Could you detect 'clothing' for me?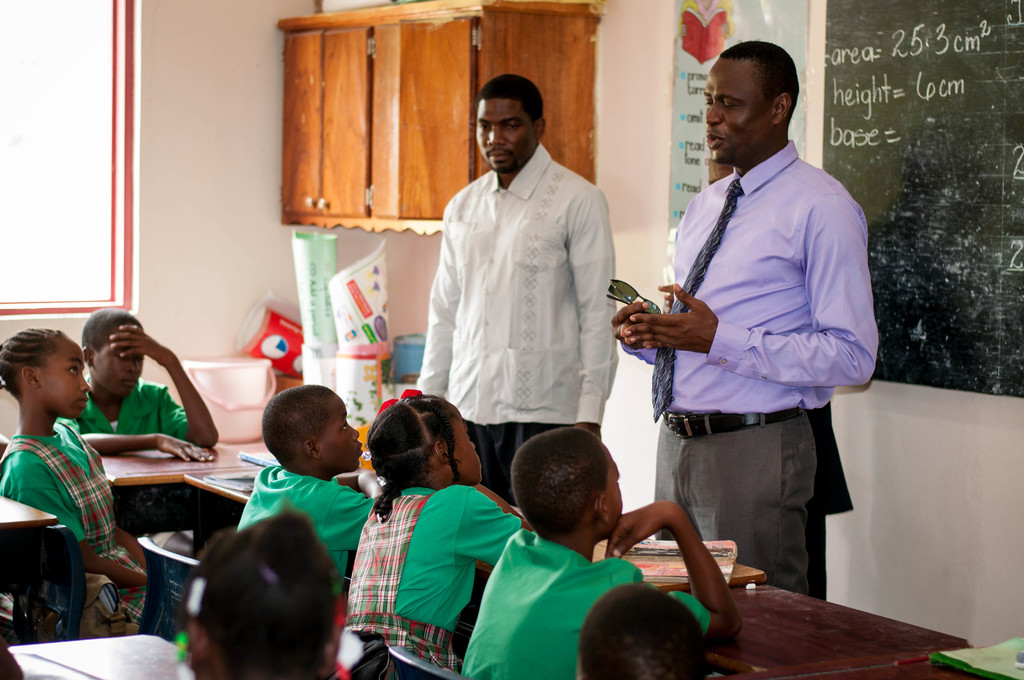
Detection result: (420,127,632,460).
